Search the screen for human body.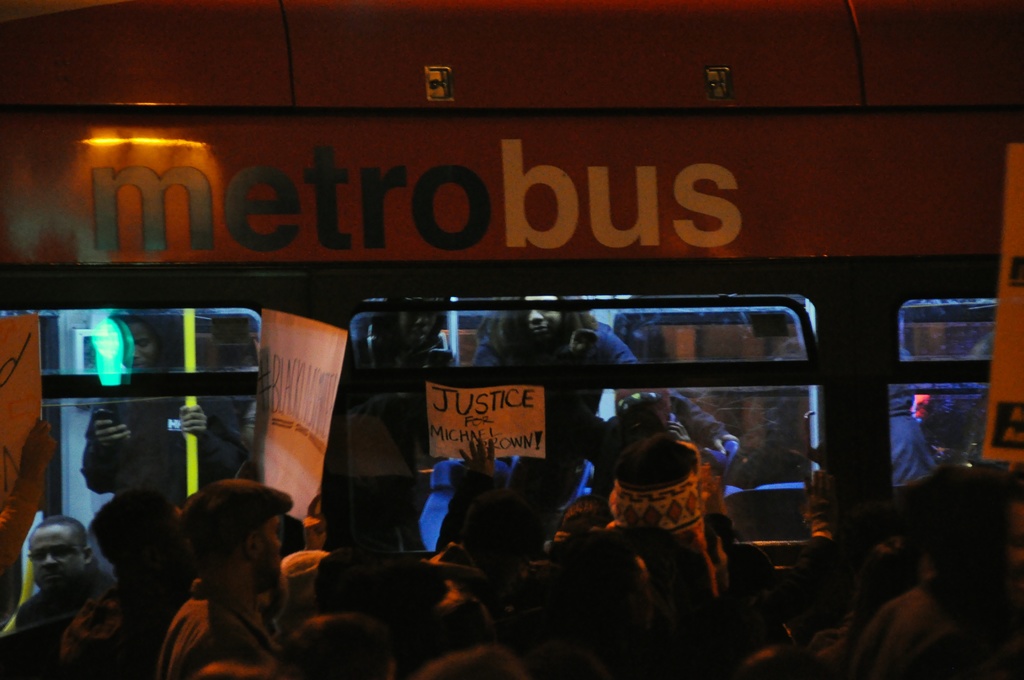
Found at BBox(17, 499, 127, 669).
